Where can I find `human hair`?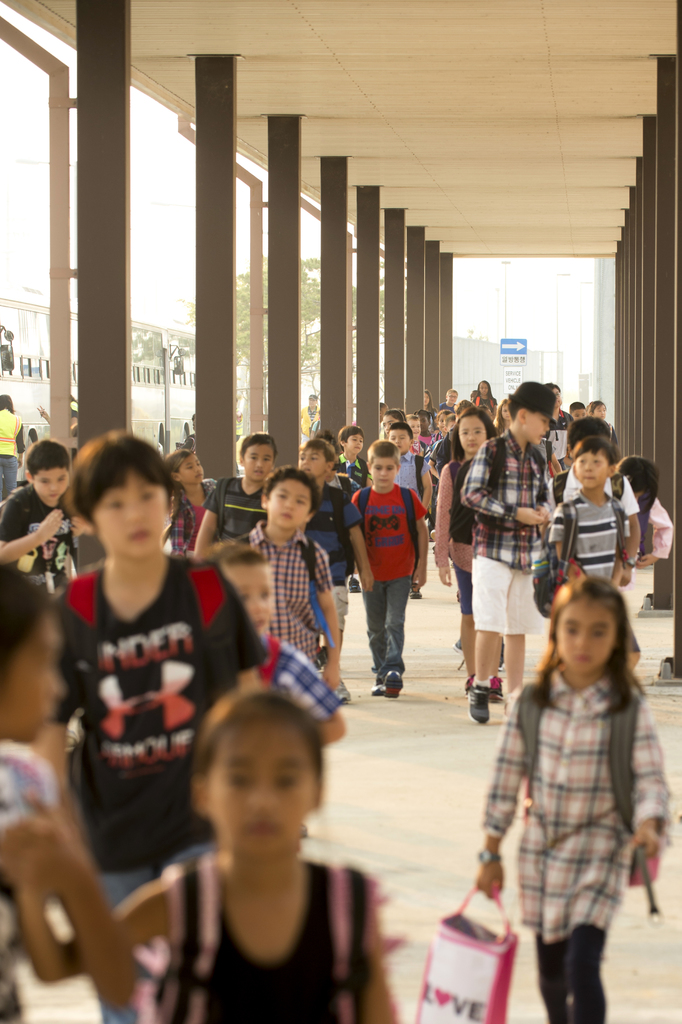
You can find it at detection(163, 449, 192, 476).
